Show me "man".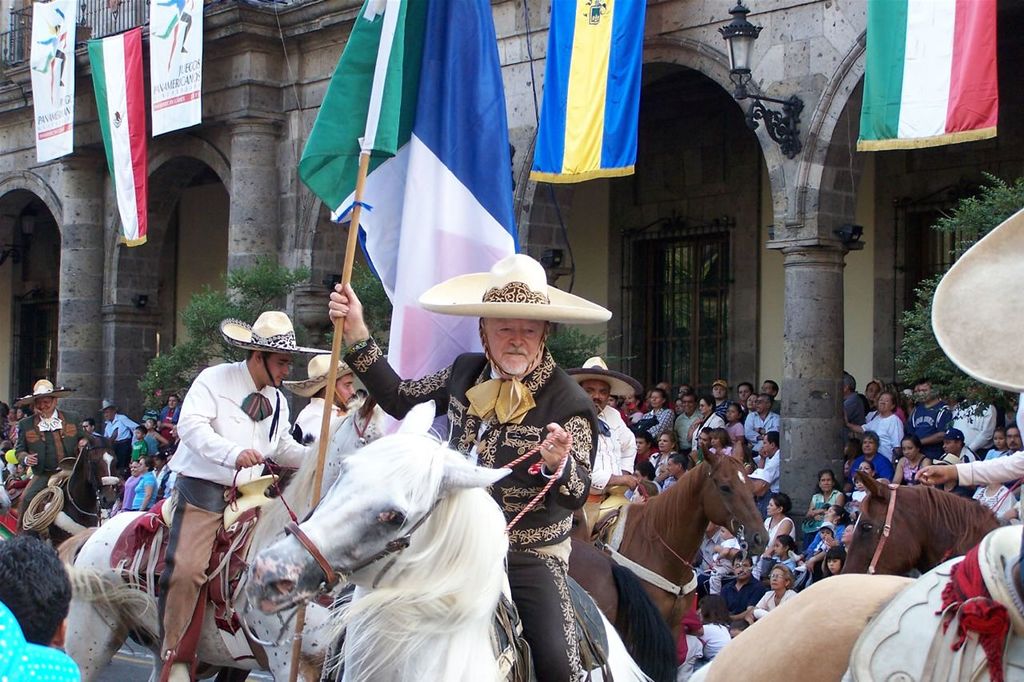
"man" is here: x1=758, y1=379, x2=782, y2=414.
